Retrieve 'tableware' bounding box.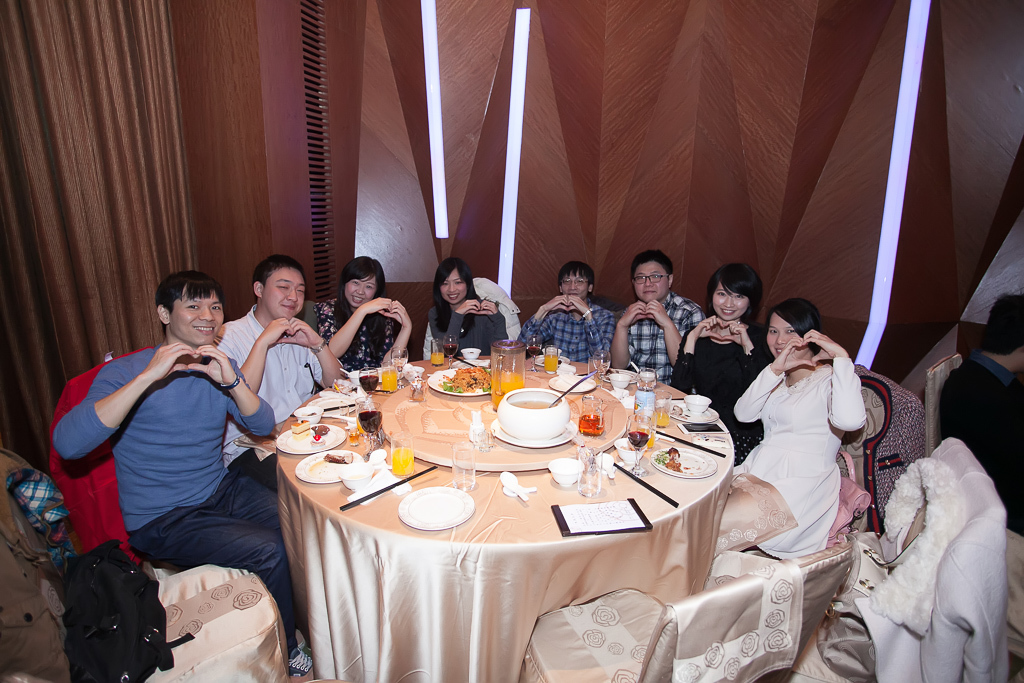
Bounding box: 472:428:498:452.
